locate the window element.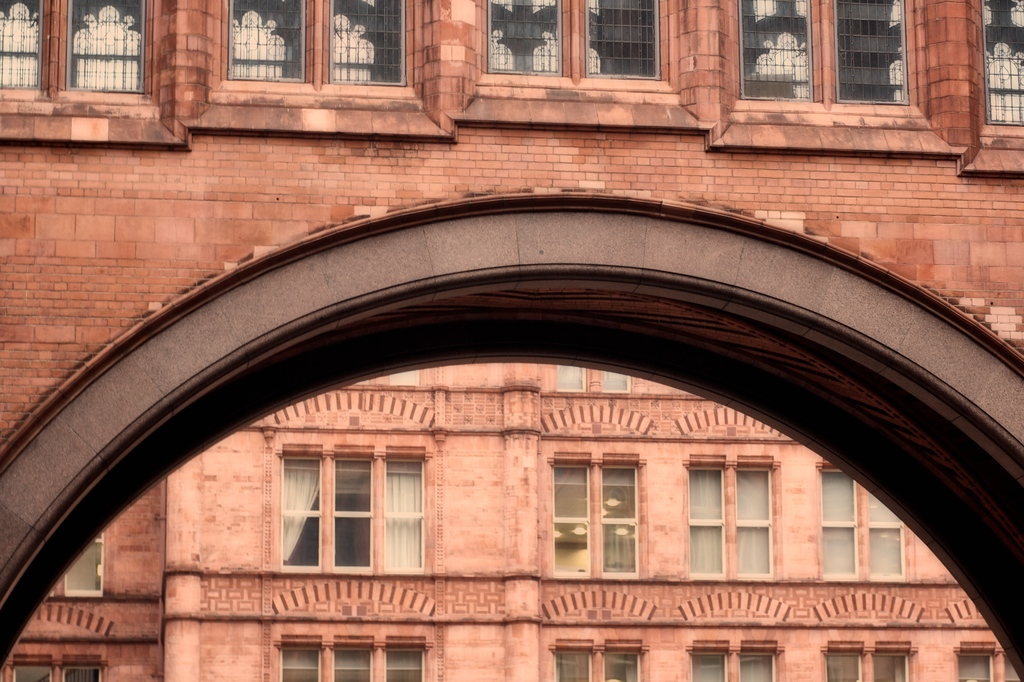
Element bbox: box(275, 635, 430, 681).
